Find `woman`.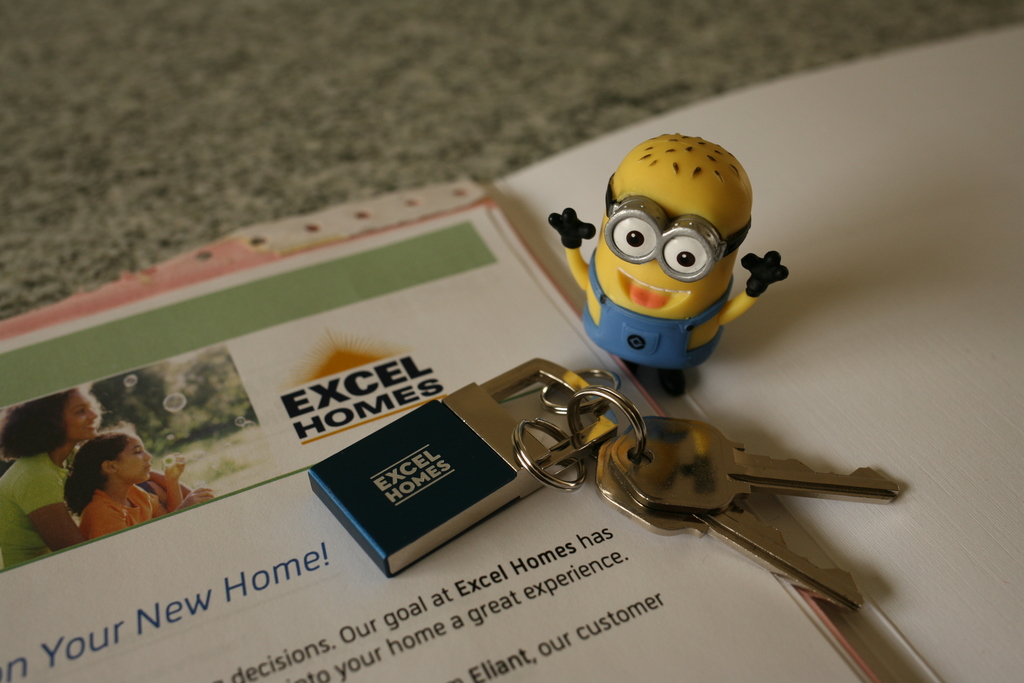
0 388 191 569.
